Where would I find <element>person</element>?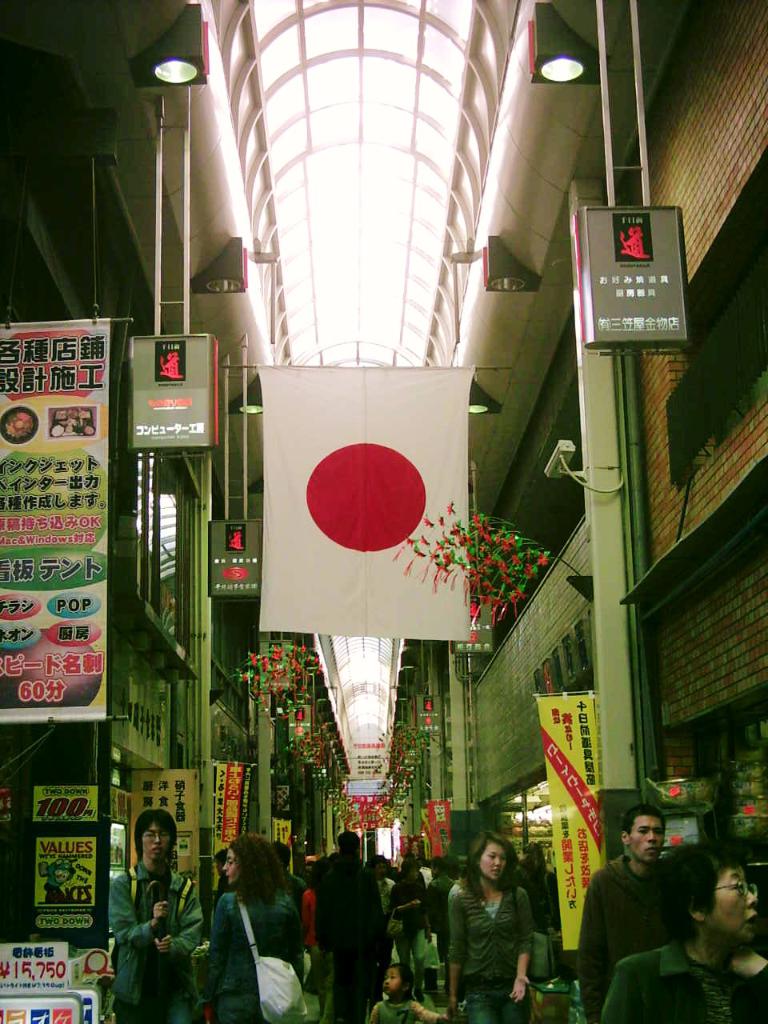
At bbox=[207, 836, 298, 1022].
